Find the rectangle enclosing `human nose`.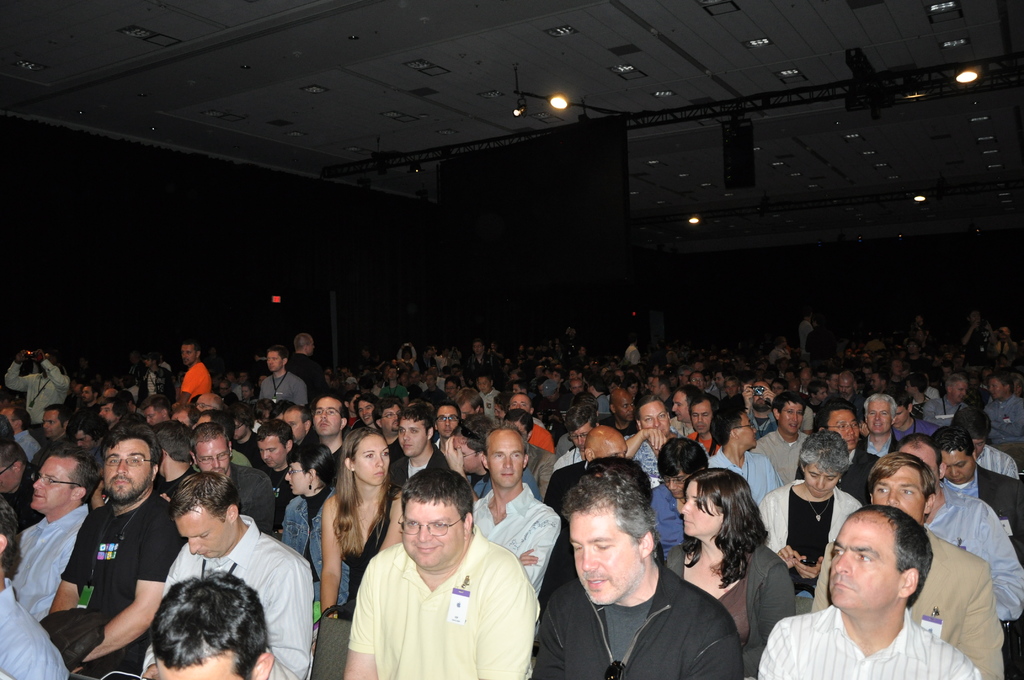
detection(213, 455, 221, 470).
